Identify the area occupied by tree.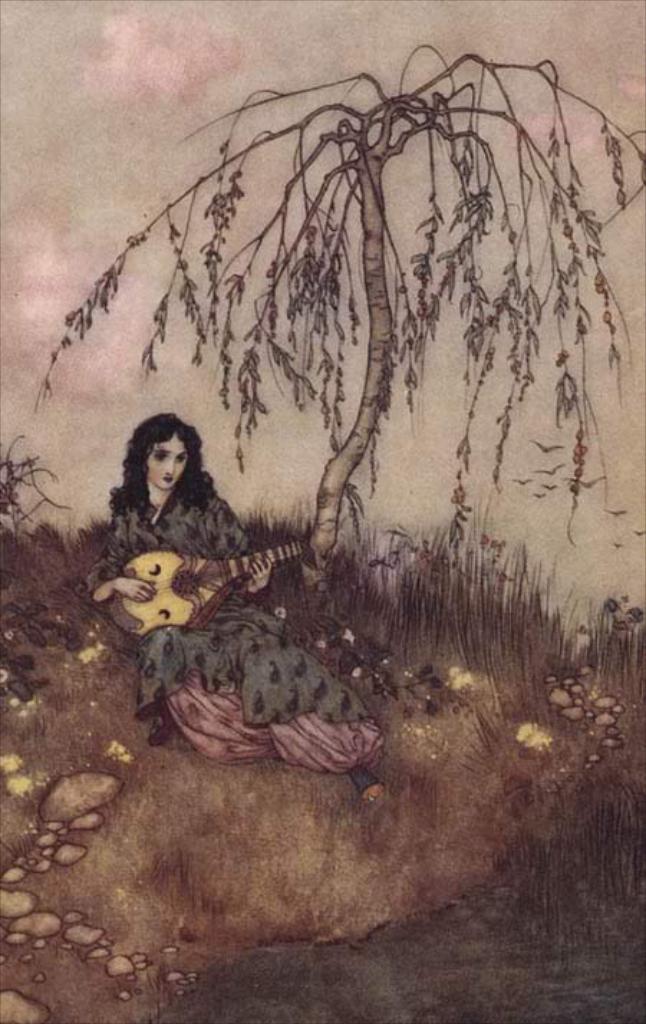
Area: 32/40/645/592.
